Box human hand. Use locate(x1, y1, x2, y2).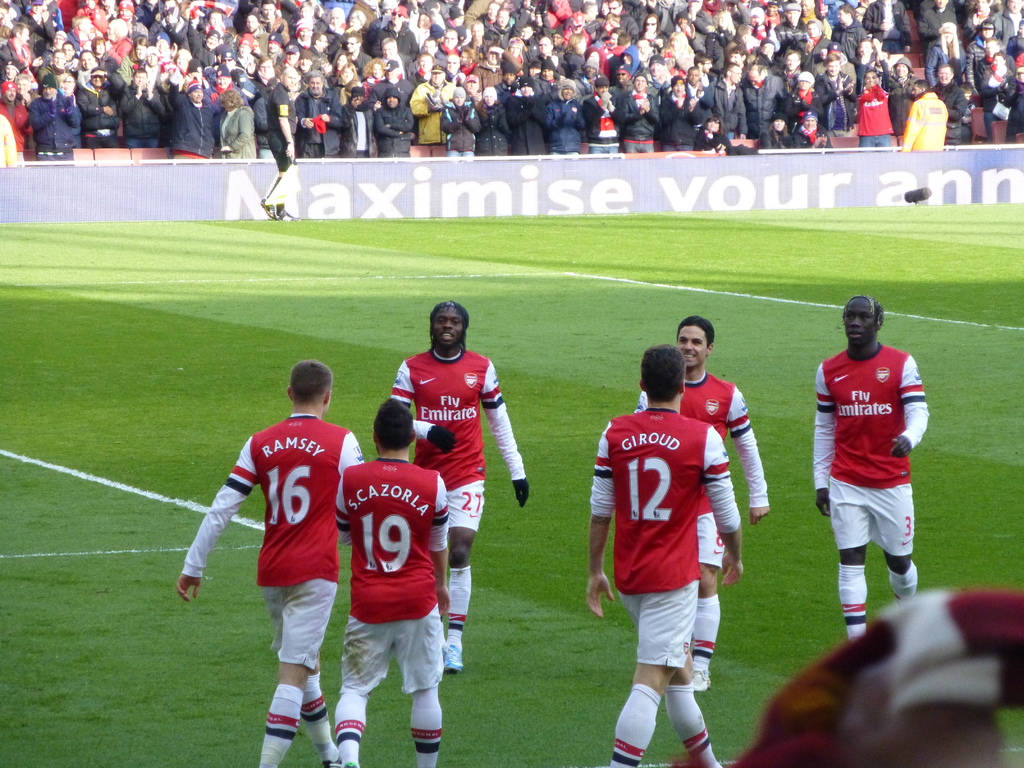
locate(275, 21, 287, 33).
